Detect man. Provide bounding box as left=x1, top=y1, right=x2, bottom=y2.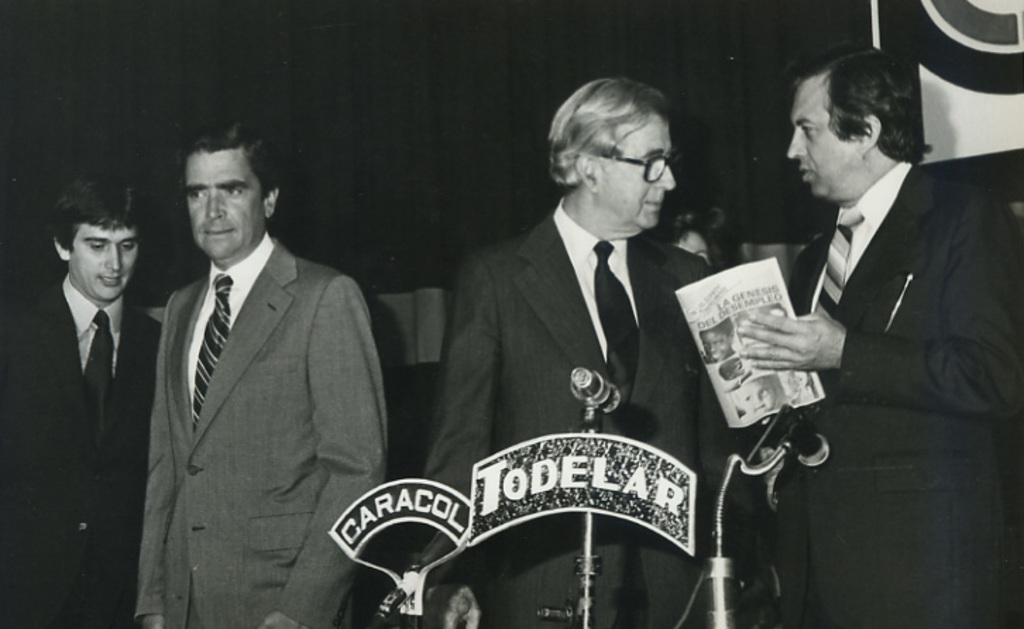
left=731, top=44, right=1023, bottom=628.
